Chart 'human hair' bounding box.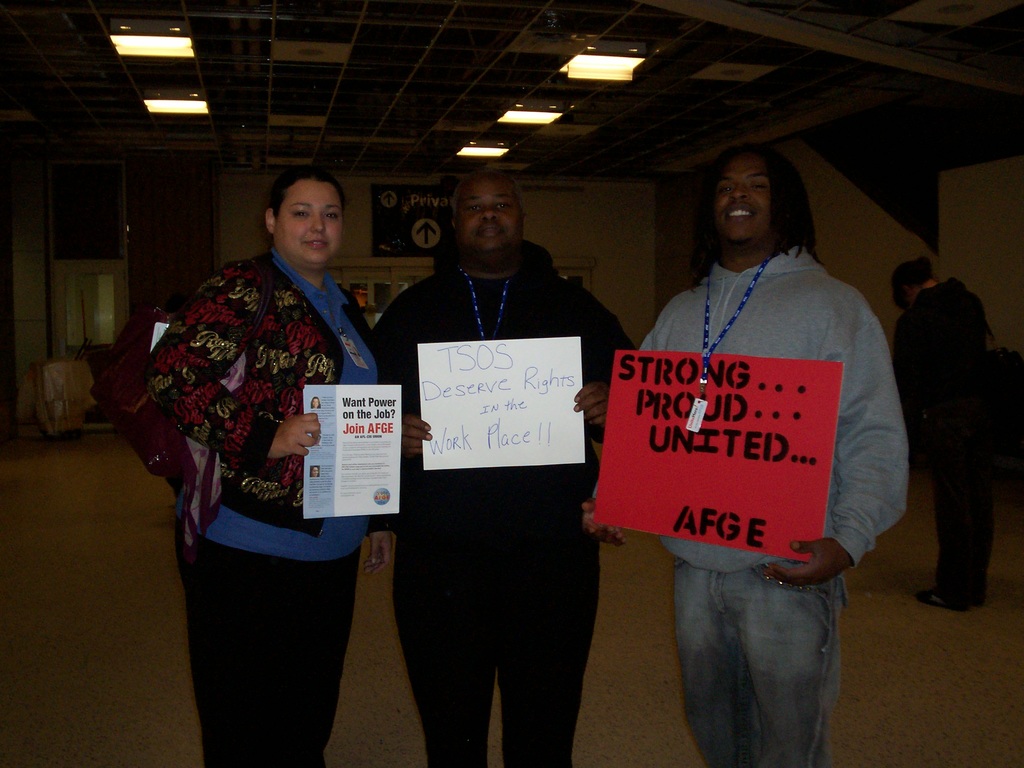
Charted: 268,166,351,222.
